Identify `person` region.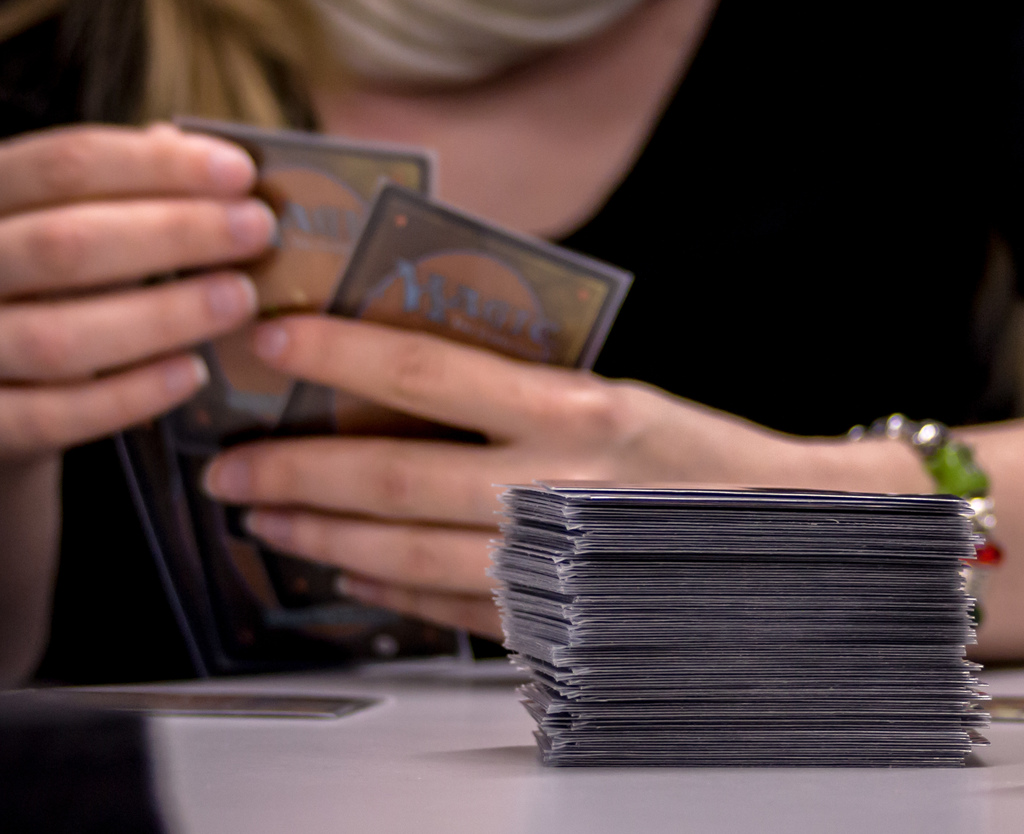
Region: (left=0, top=0, right=1023, bottom=833).
